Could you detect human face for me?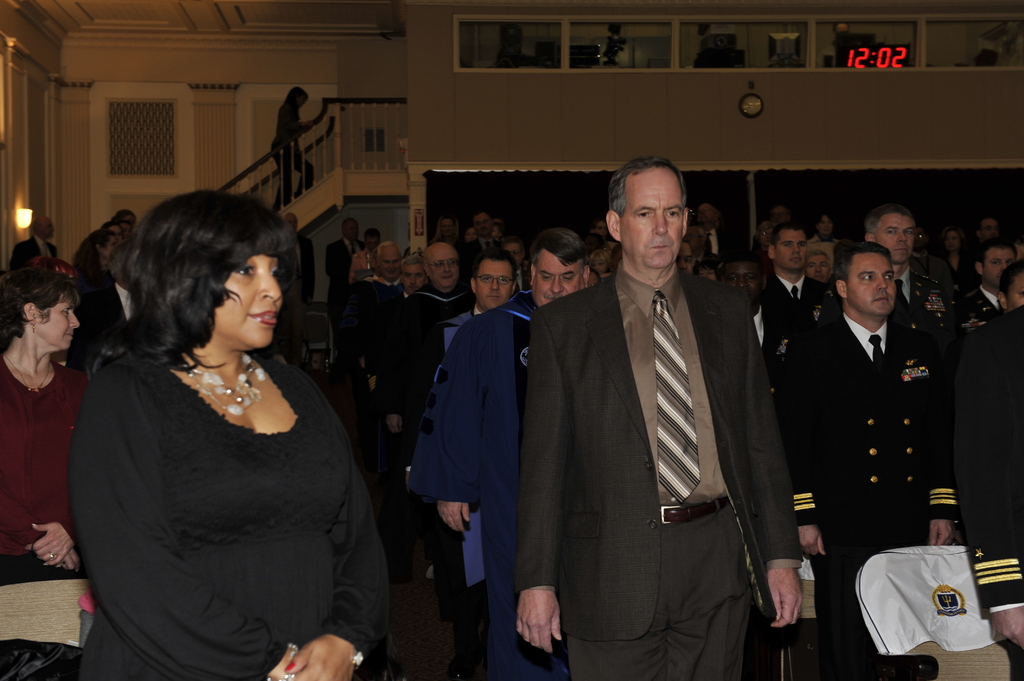
Detection result: {"left": 673, "top": 246, "right": 695, "bottom": 272}.
